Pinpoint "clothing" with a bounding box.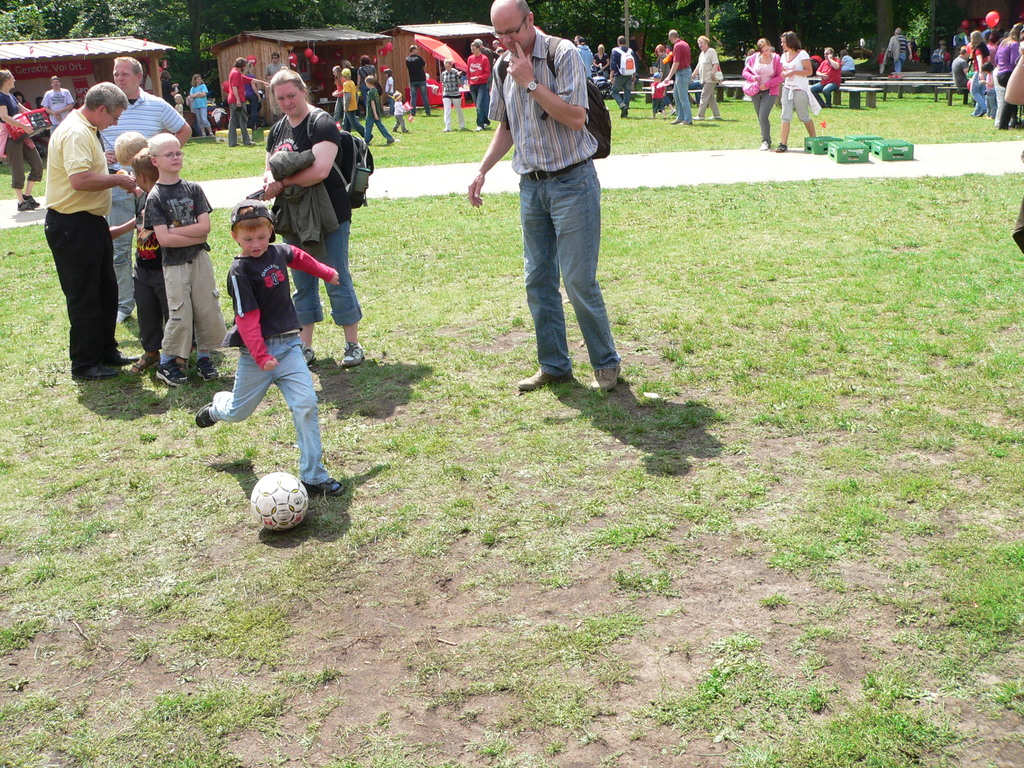
Rect(360, 63, 378, 77).
